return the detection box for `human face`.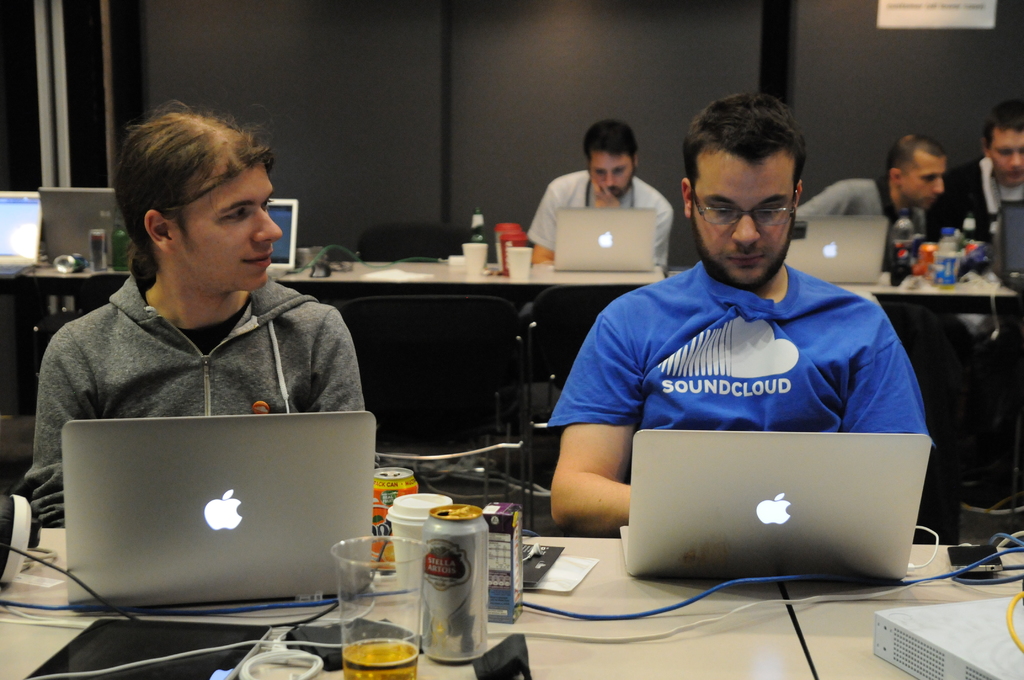
(left=989, top=129, right=1023, bottom=185).
